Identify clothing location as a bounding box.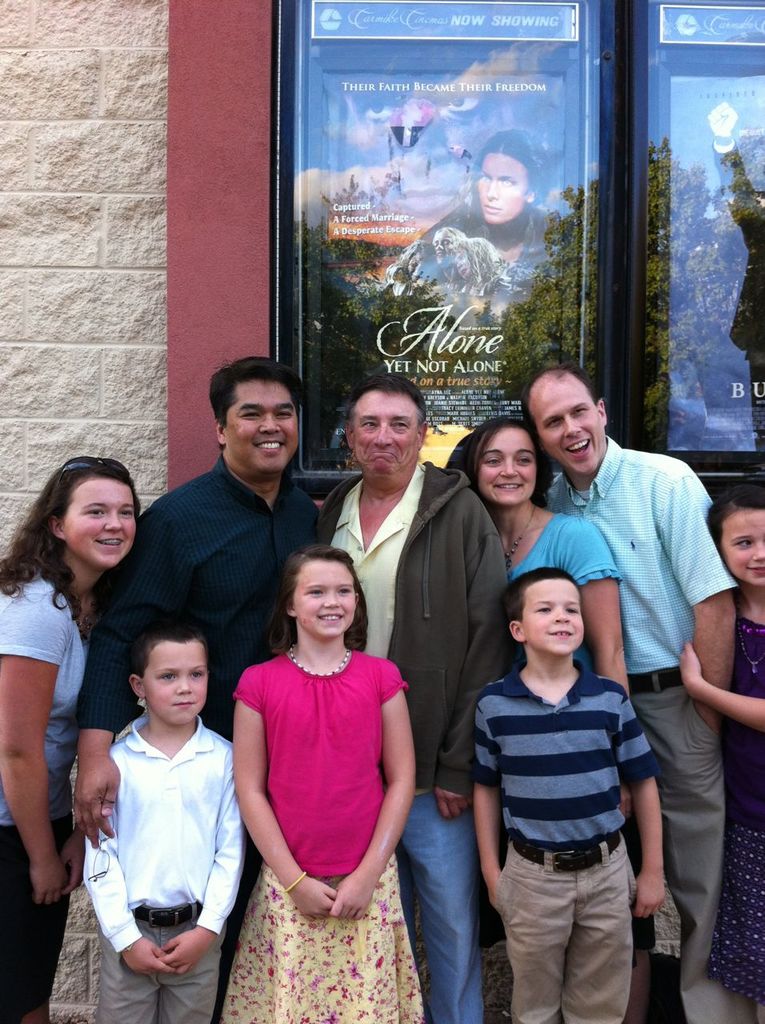
<bbox>313, 455, 511, 1023</bbox>.
